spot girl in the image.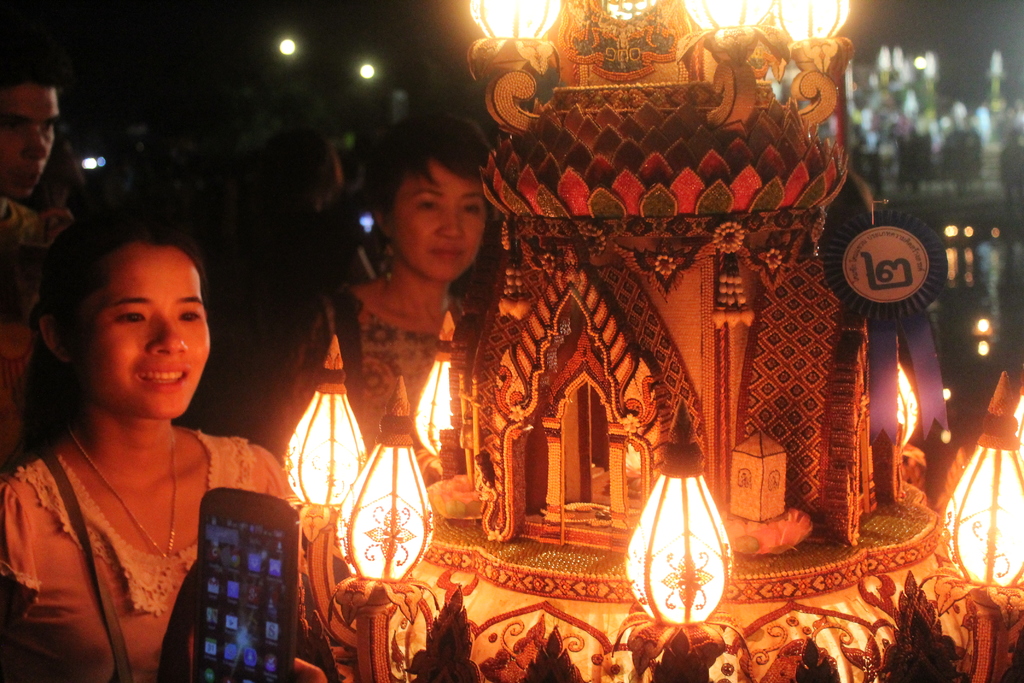
girl found at left=1, top=202, right=298, bottom=682.
